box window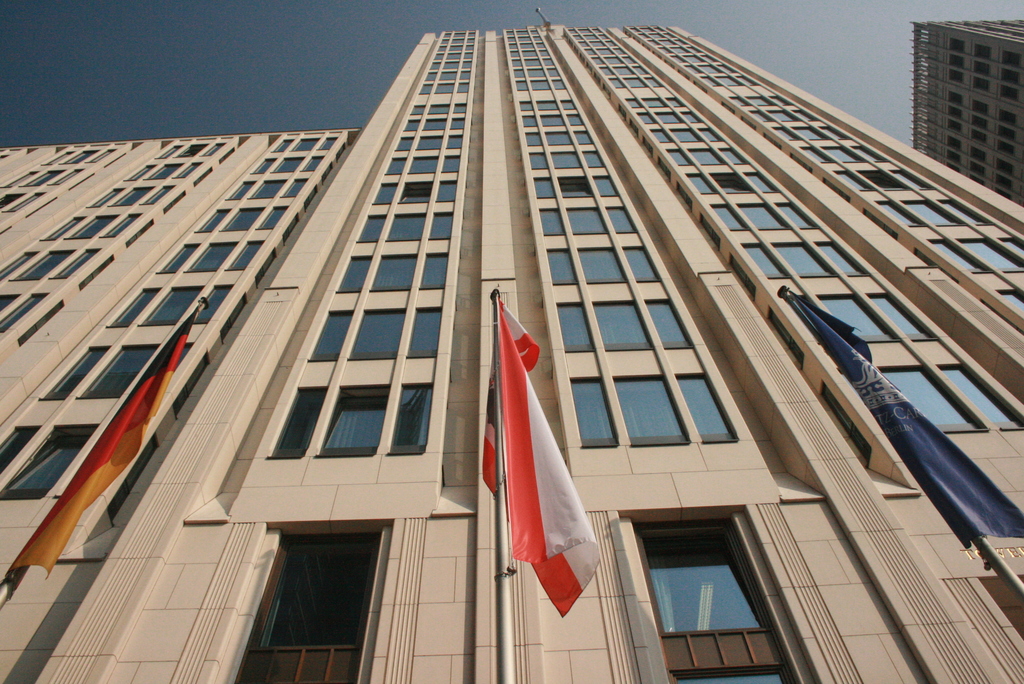
[left=273, top=152, right=305, bottom=172]
